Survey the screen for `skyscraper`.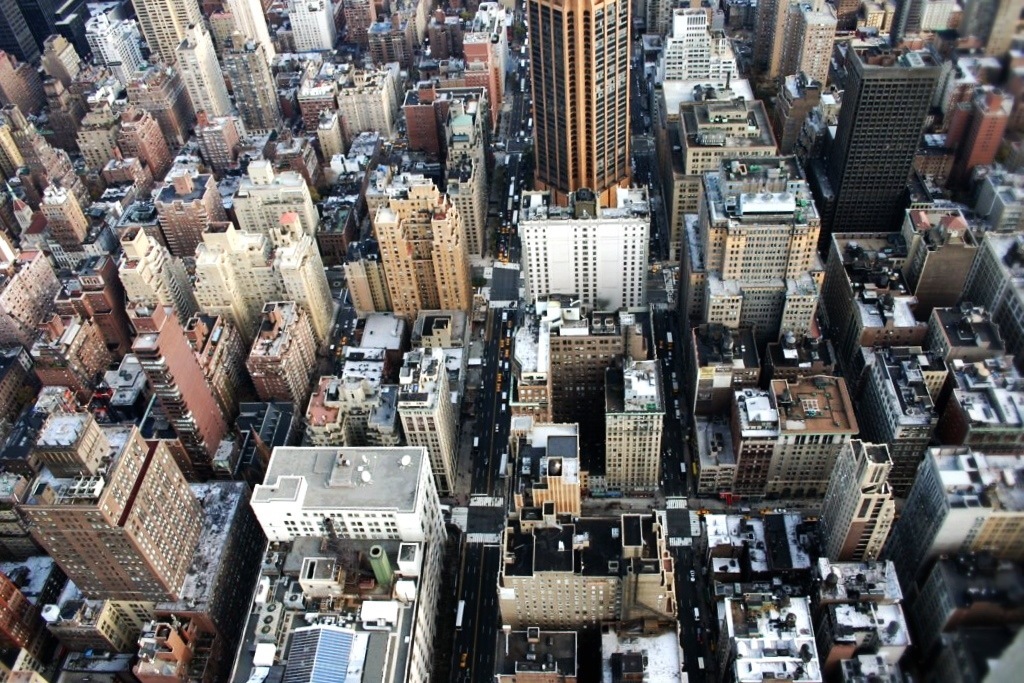
Survey found: (x1=507, y1=10, x2=666, y2=201).
